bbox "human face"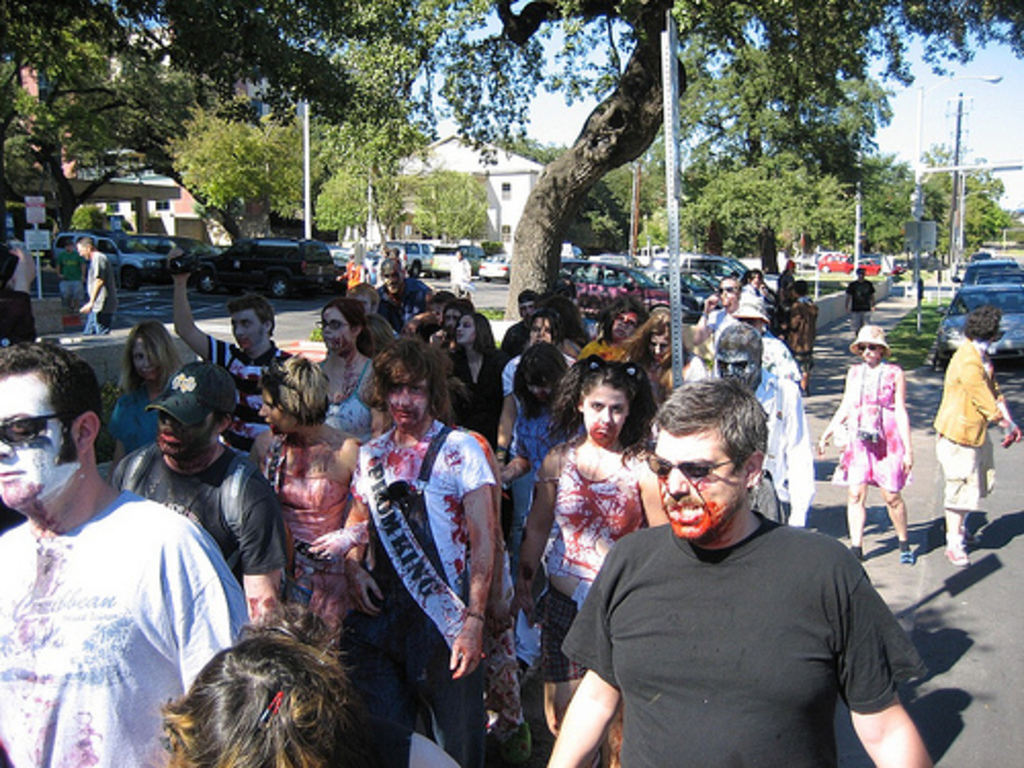
select_region(444, 309, 457, 326)
